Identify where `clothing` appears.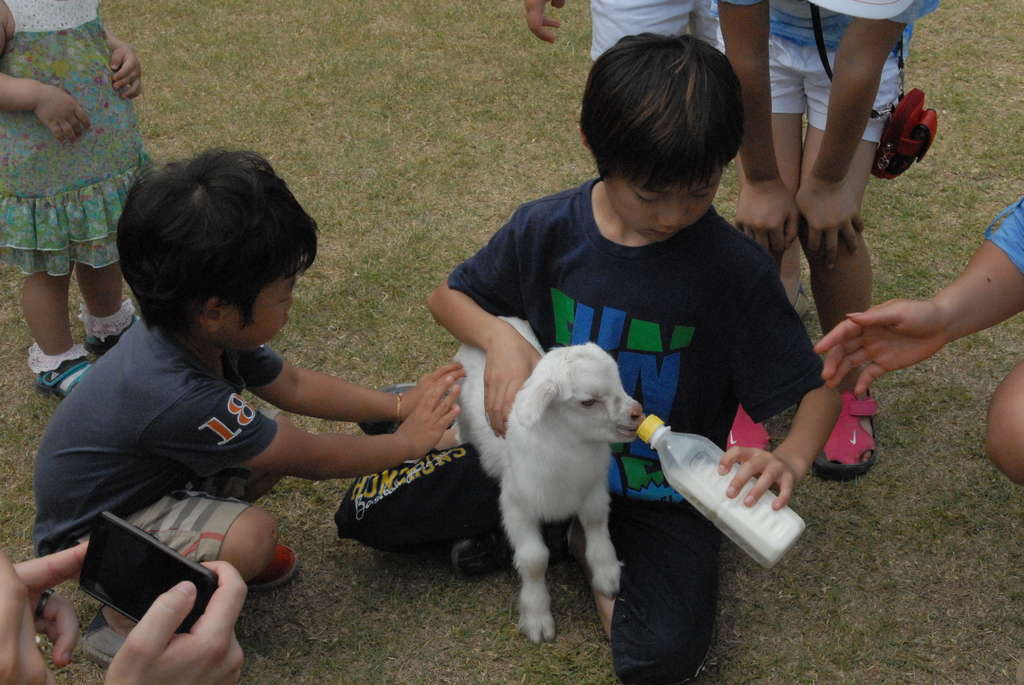
Appears at left=982, top=202, right=1023, bottom=273.
